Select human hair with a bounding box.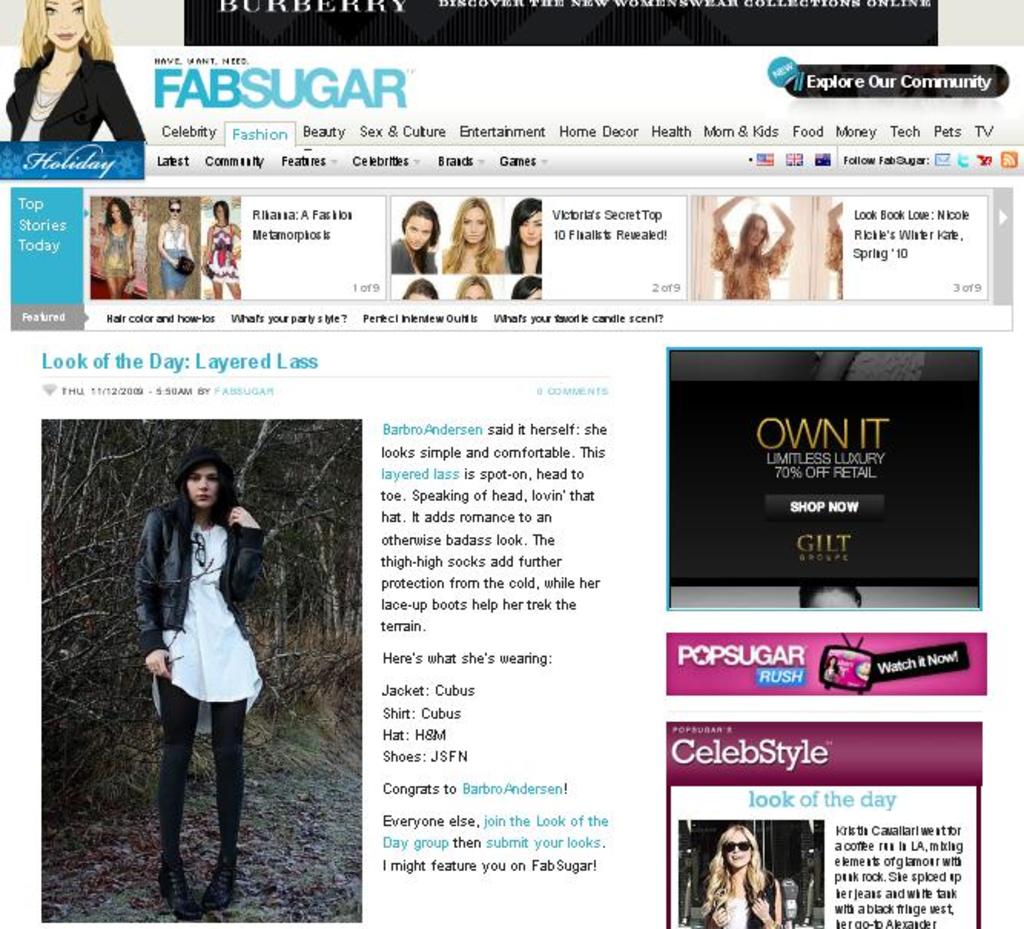
pyautogui.locateOnScreen(184, 447, 241, 528).
